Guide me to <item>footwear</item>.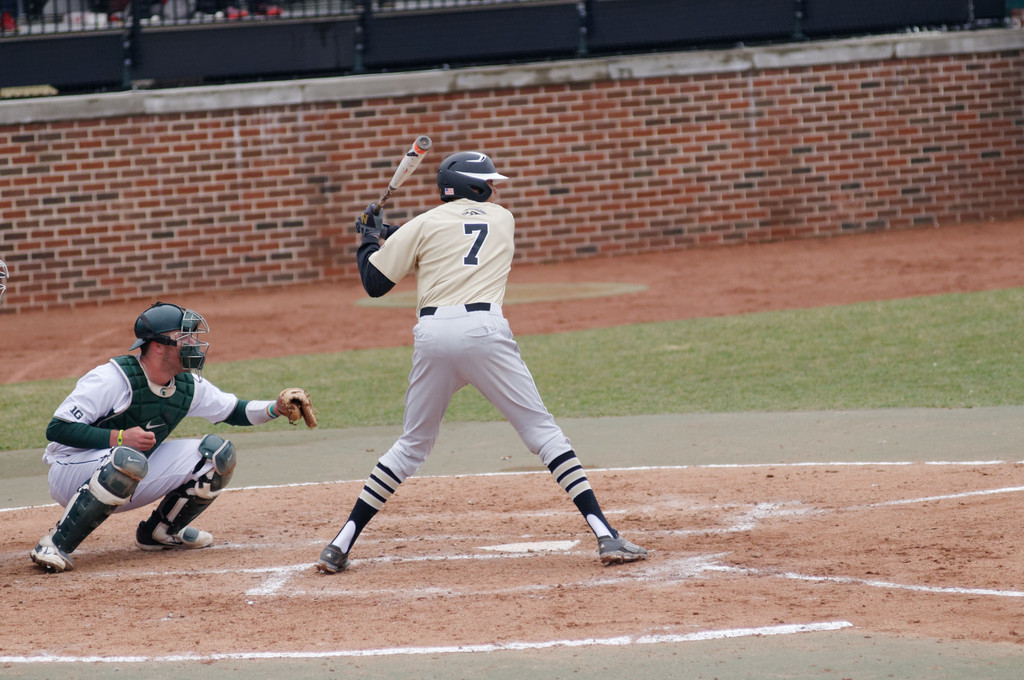
Guidance: detection(30, 542, 70, 574).
